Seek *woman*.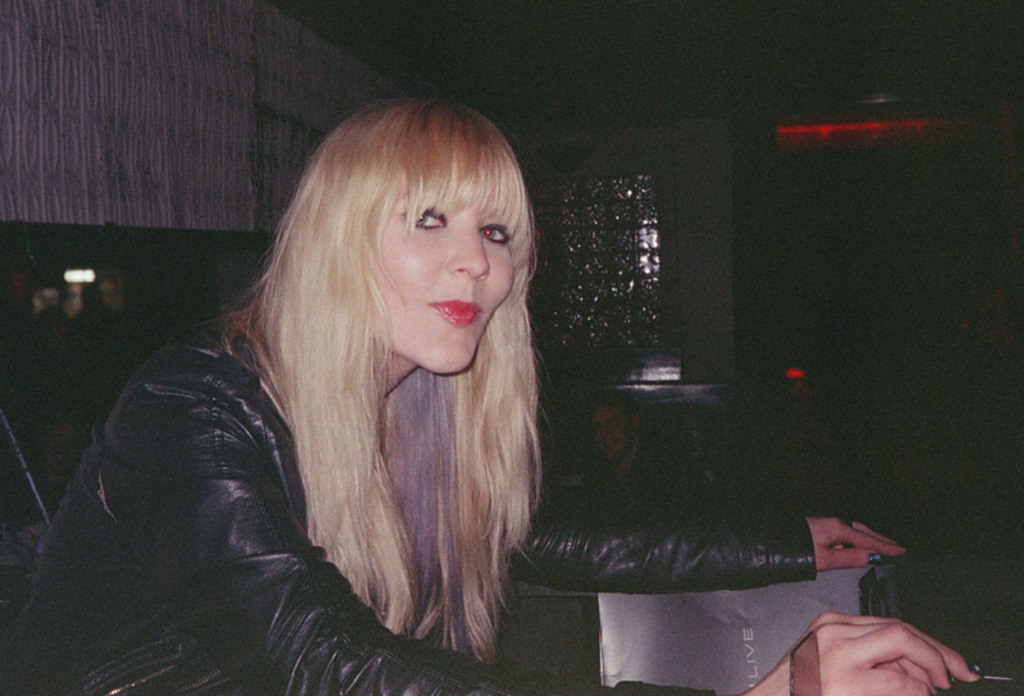
[left=0, top=93, right=982, bottom=693].
